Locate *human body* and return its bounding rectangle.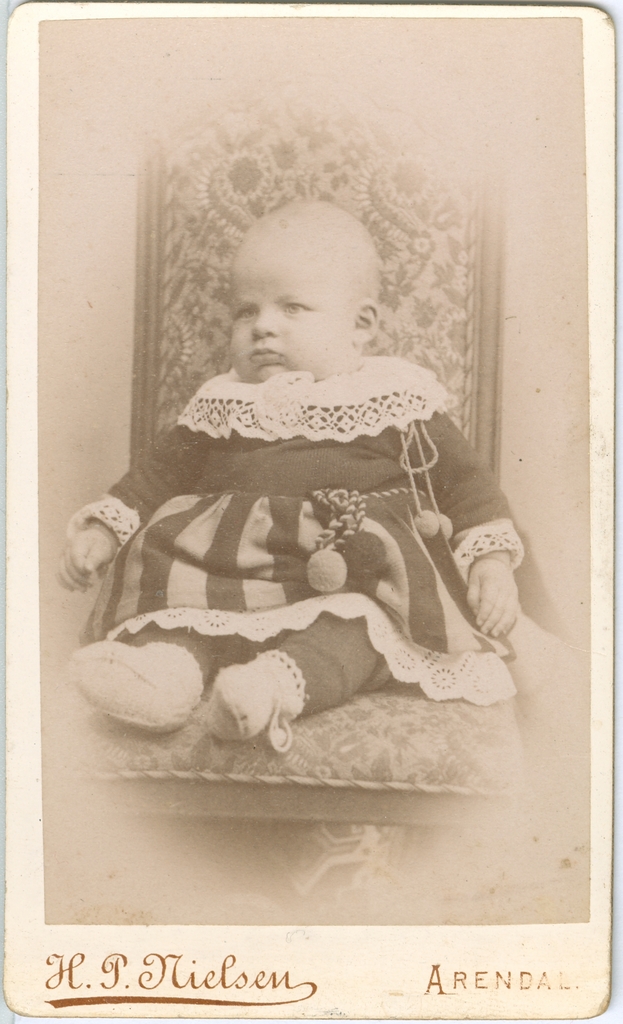
97,176,545,807.
